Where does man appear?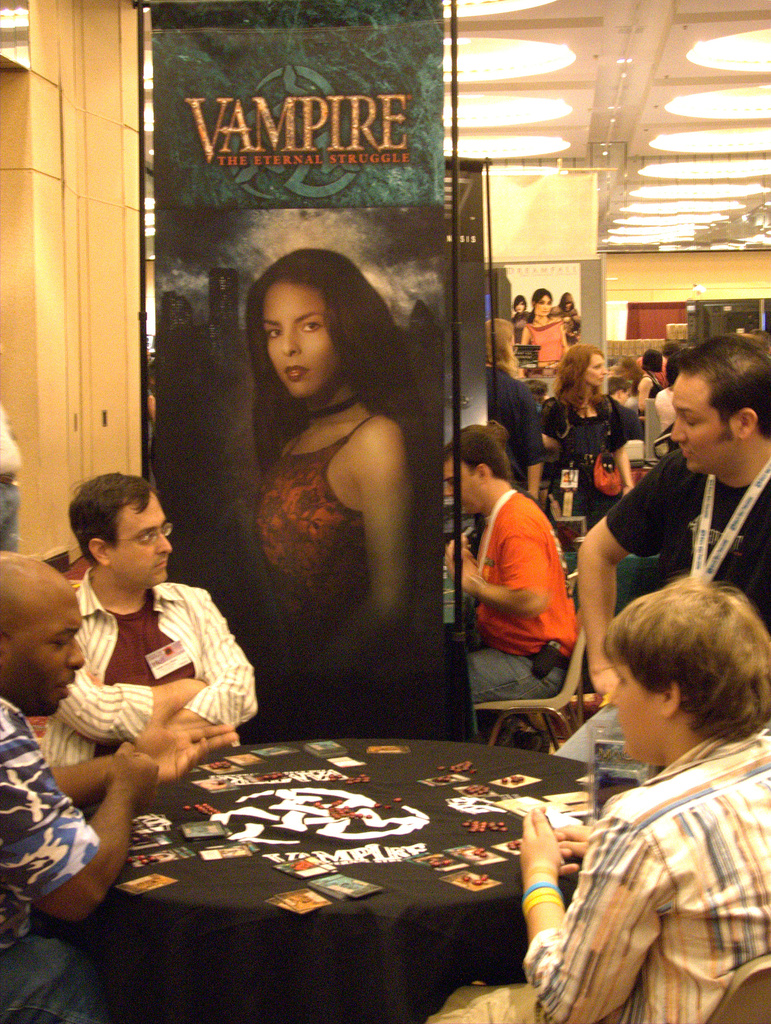
Appears at [x1=450, y1=423, x2=607, y2=733].
